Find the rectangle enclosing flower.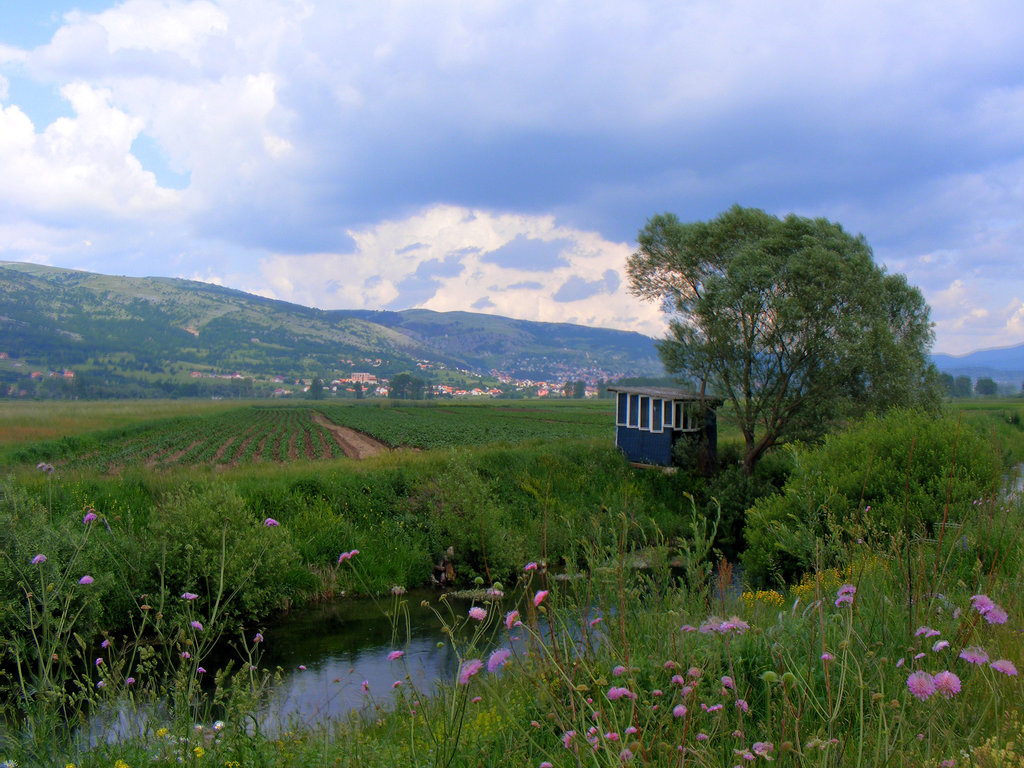
623:728:639:730.
